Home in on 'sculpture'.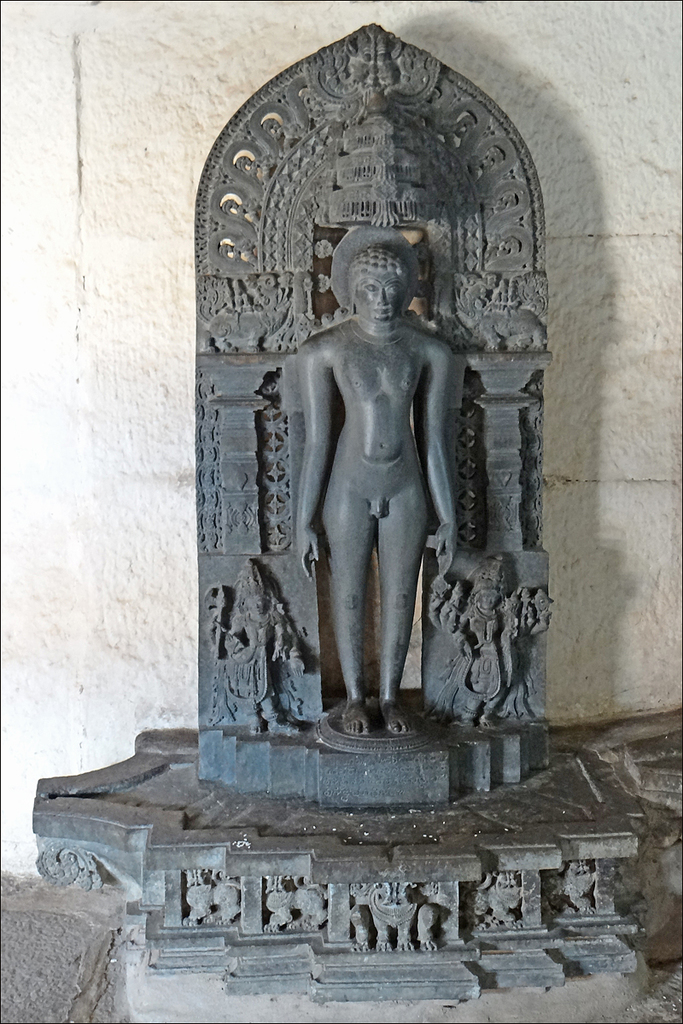
Homed in at select_region(281, 232, 470, 734).
